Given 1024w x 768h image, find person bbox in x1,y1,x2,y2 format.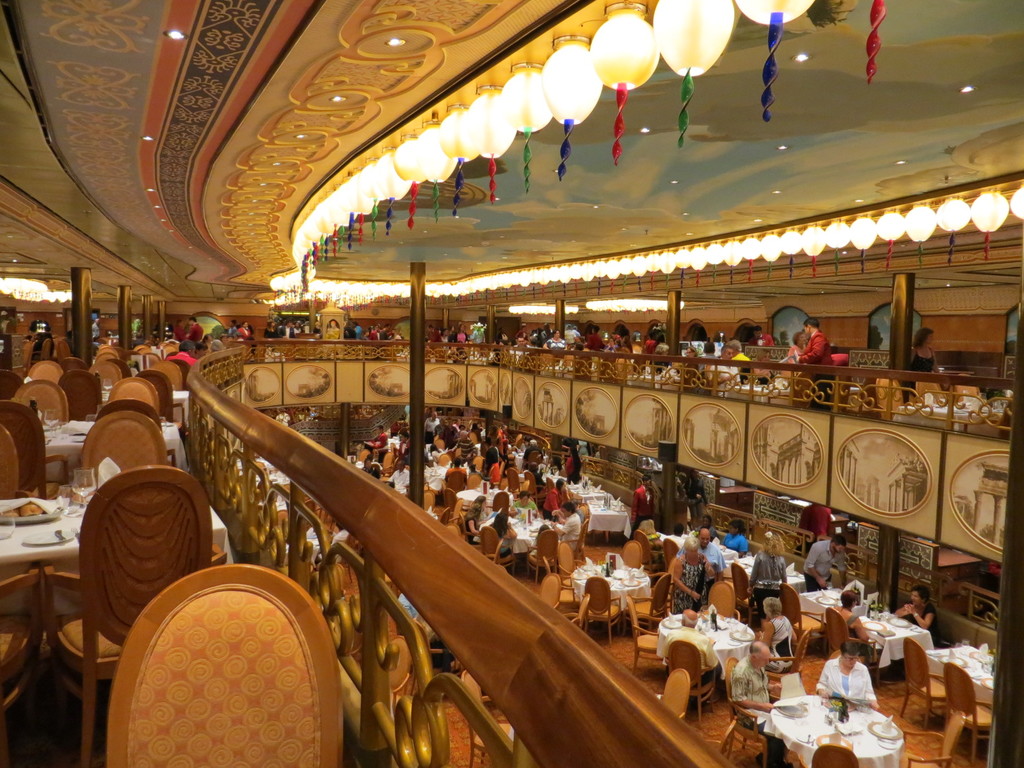
517,435,527,447.
